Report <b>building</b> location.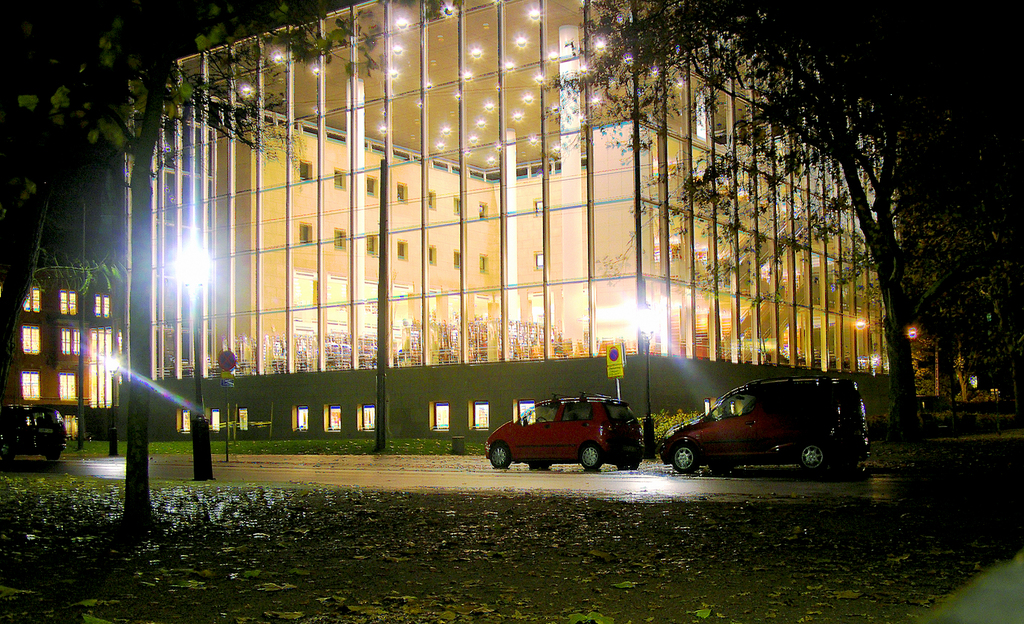
Report: 0/265/126/447.
